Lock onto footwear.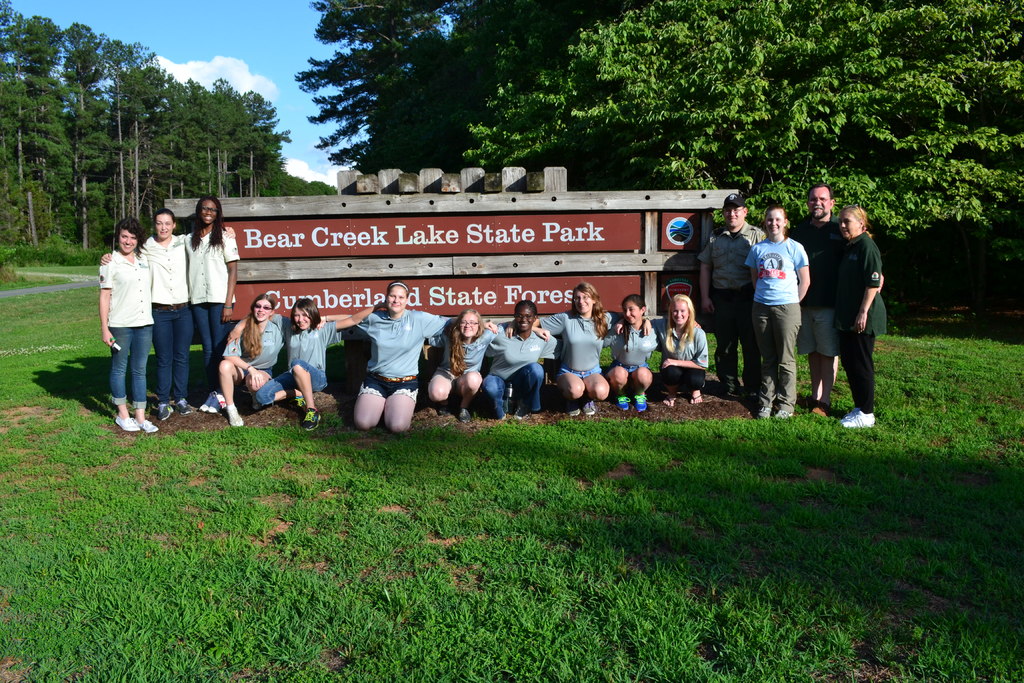
Locked: box(111, 409, 135, 432).
